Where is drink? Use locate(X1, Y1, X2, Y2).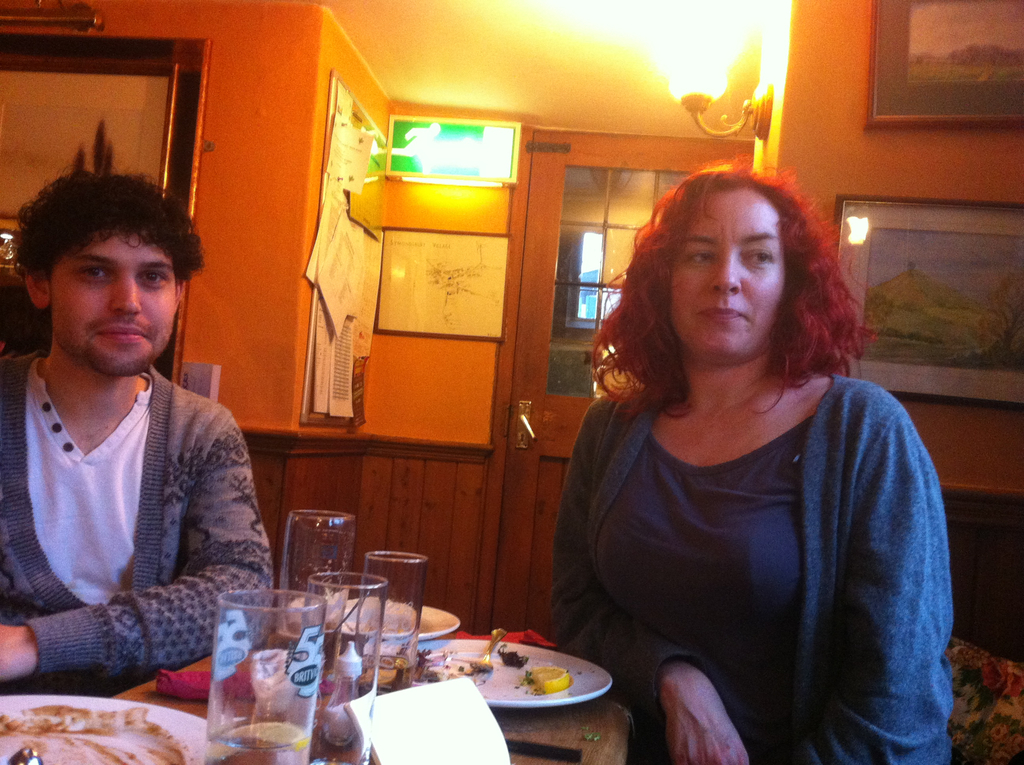
locate(360, 656, 405, 704).
